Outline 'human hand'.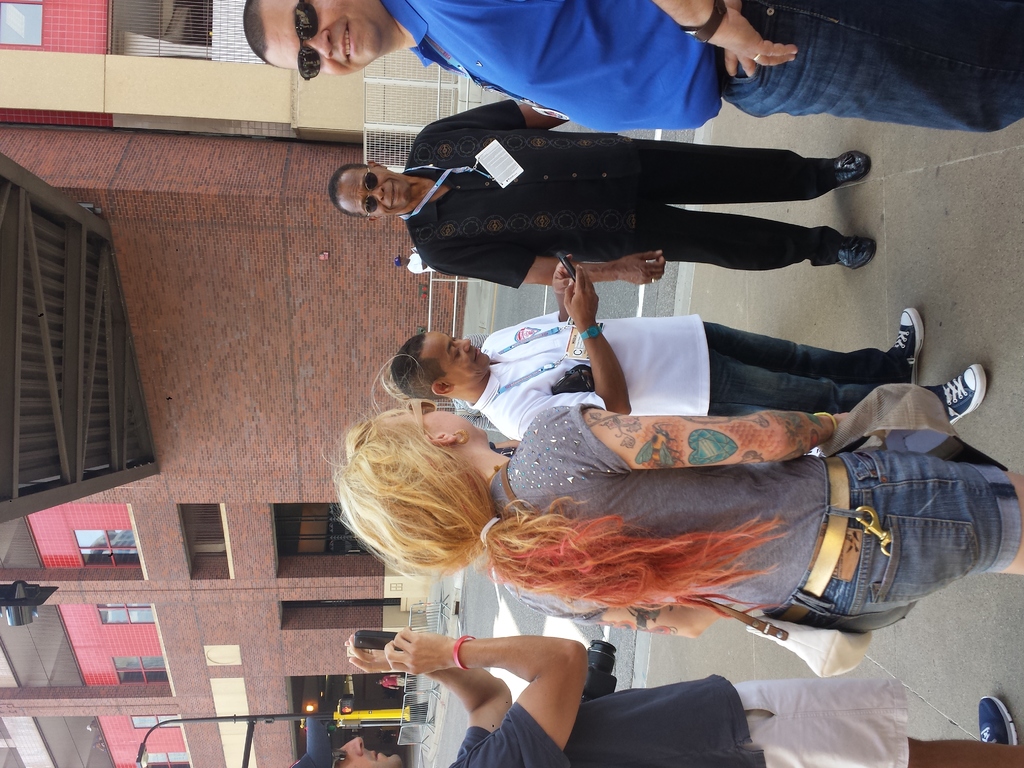
Outline: x1=831 y1=412 x2=850 y2=427.
